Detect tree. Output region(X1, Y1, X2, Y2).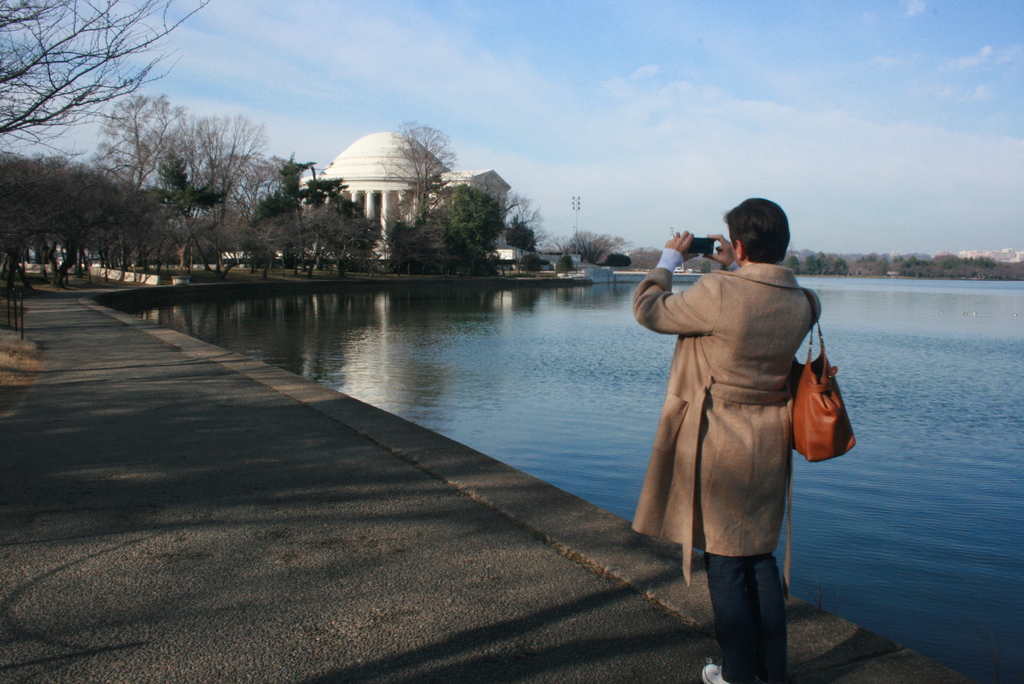
region(381, 110, 458, 277).
